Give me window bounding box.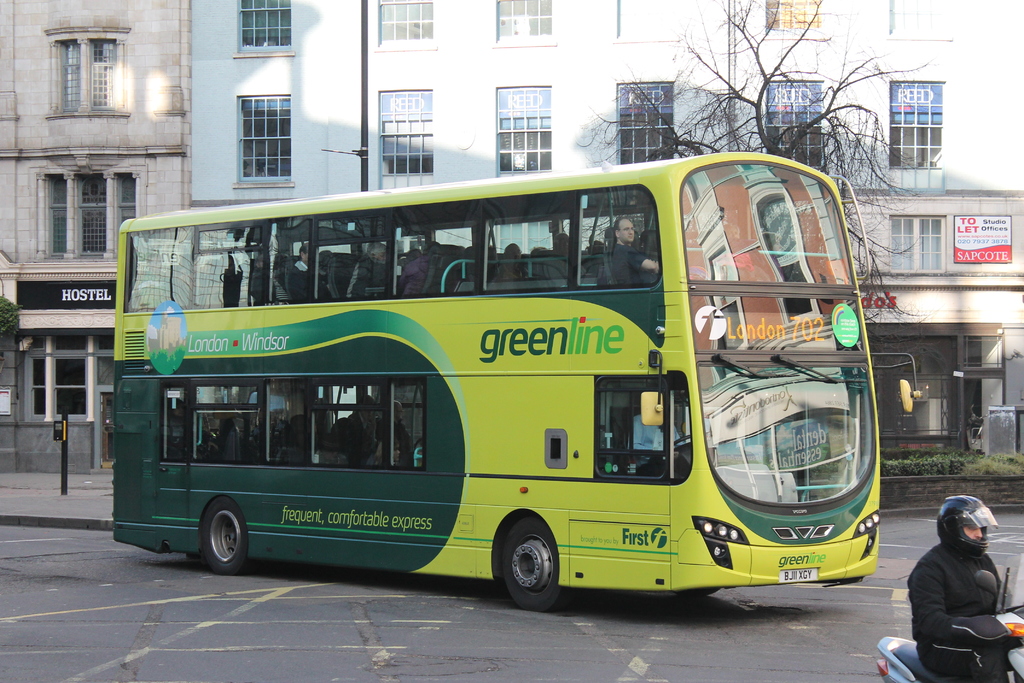
box(492, 79, 548, 171).
